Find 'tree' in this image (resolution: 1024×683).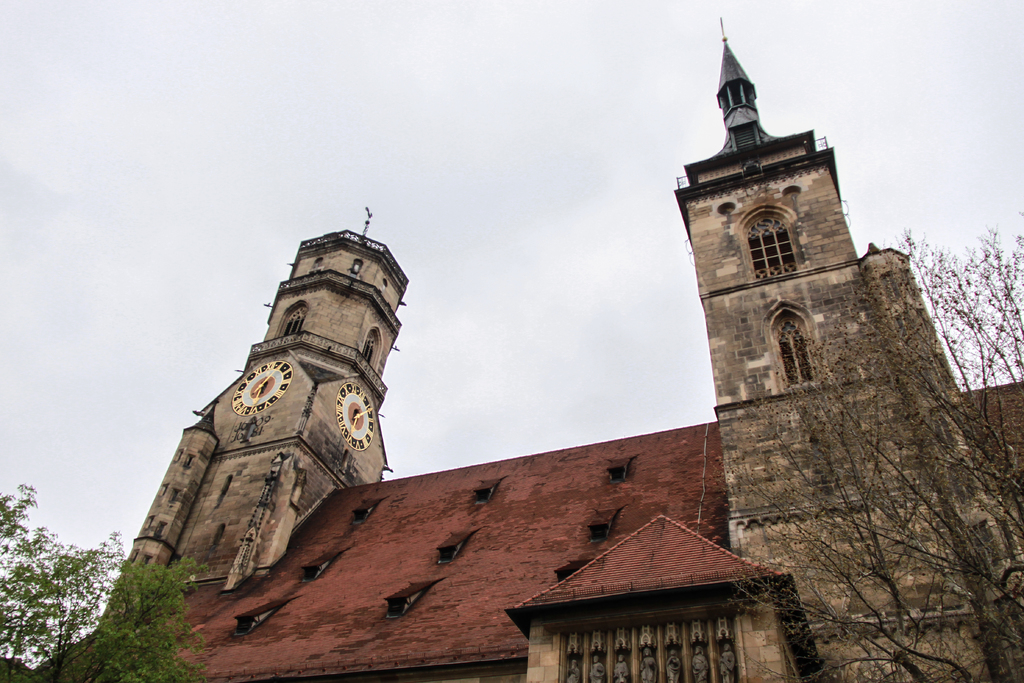
bbox=(30, 558, 212, 682).
